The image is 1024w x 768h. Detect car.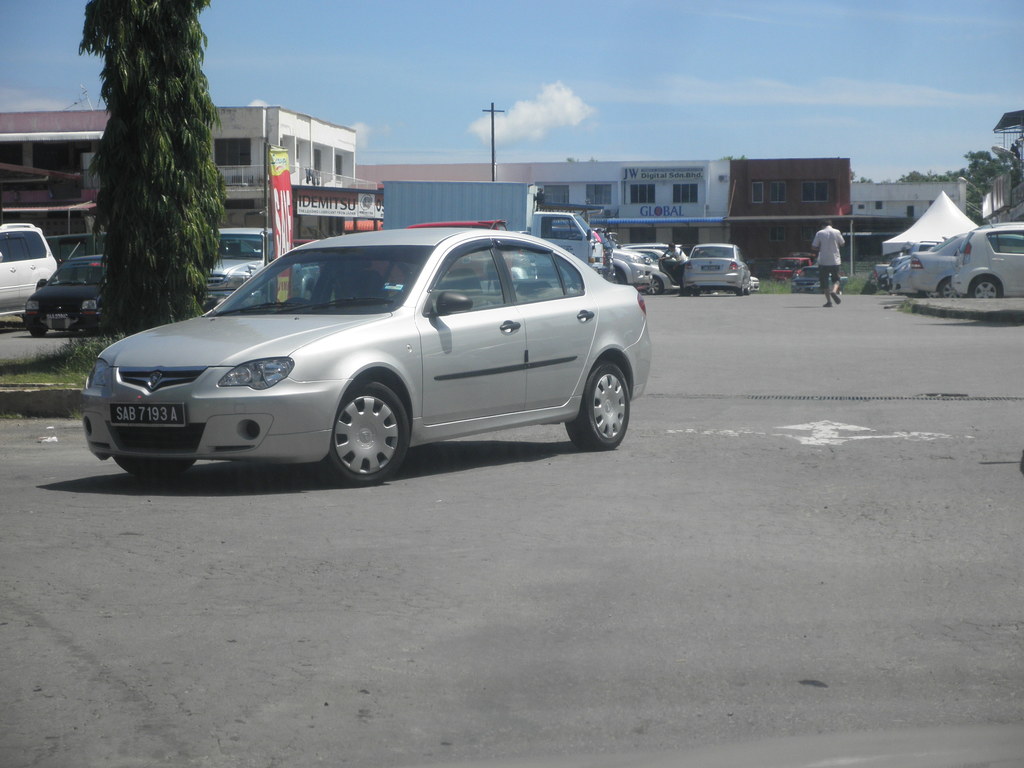
Detection: (657,243,755,295).
